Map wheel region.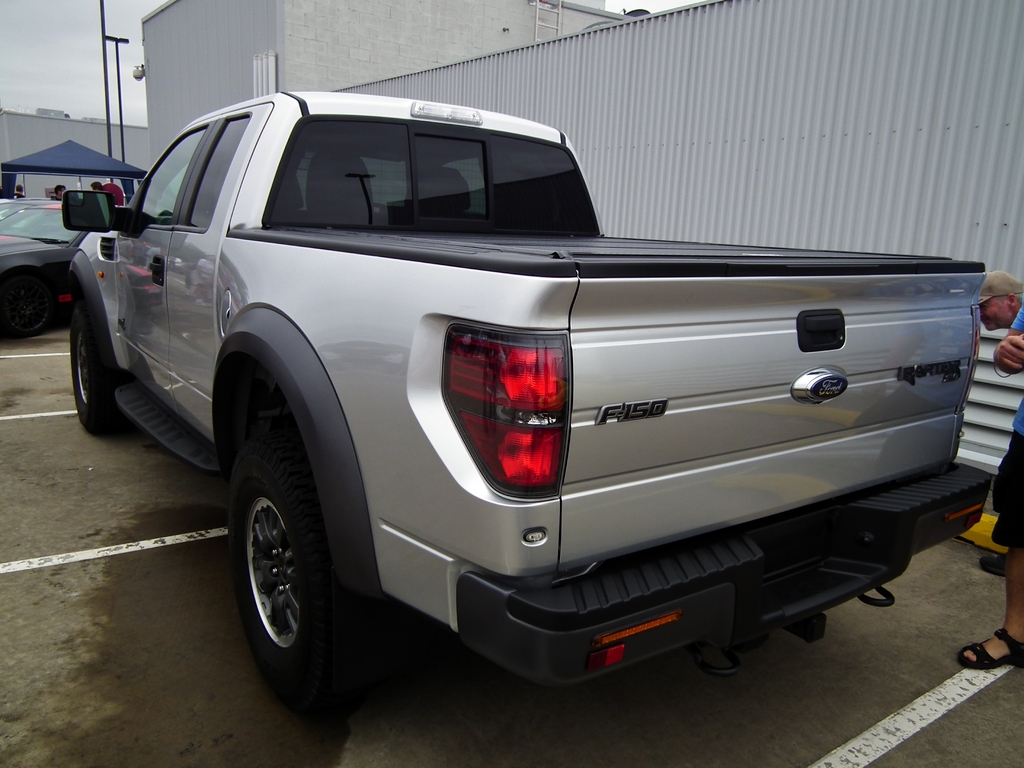
Mapped to box=[209, 388, 365, 727].
